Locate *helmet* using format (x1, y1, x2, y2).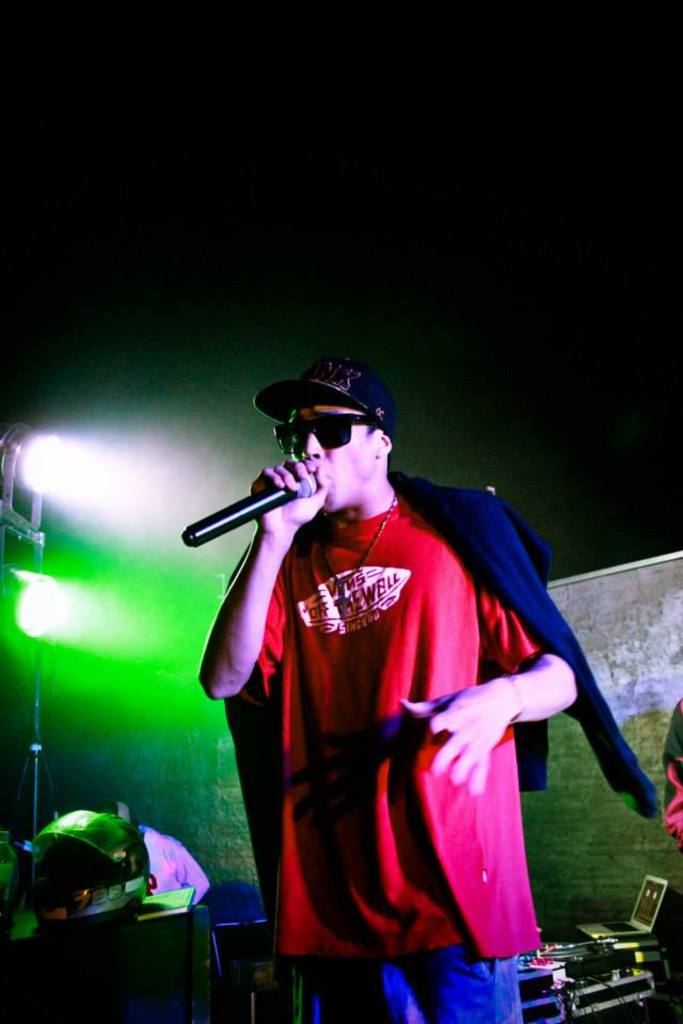
(23, 802, 157, 938).
